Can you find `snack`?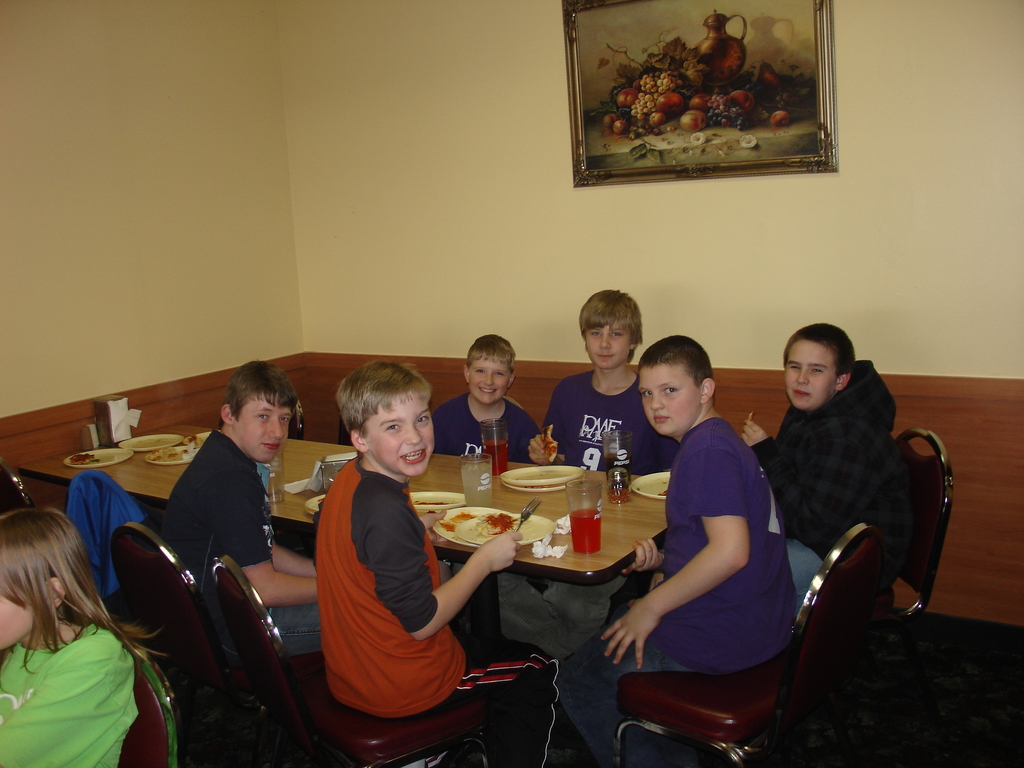
Yes, bounding box: BBox(743, 411, 753, 421).
